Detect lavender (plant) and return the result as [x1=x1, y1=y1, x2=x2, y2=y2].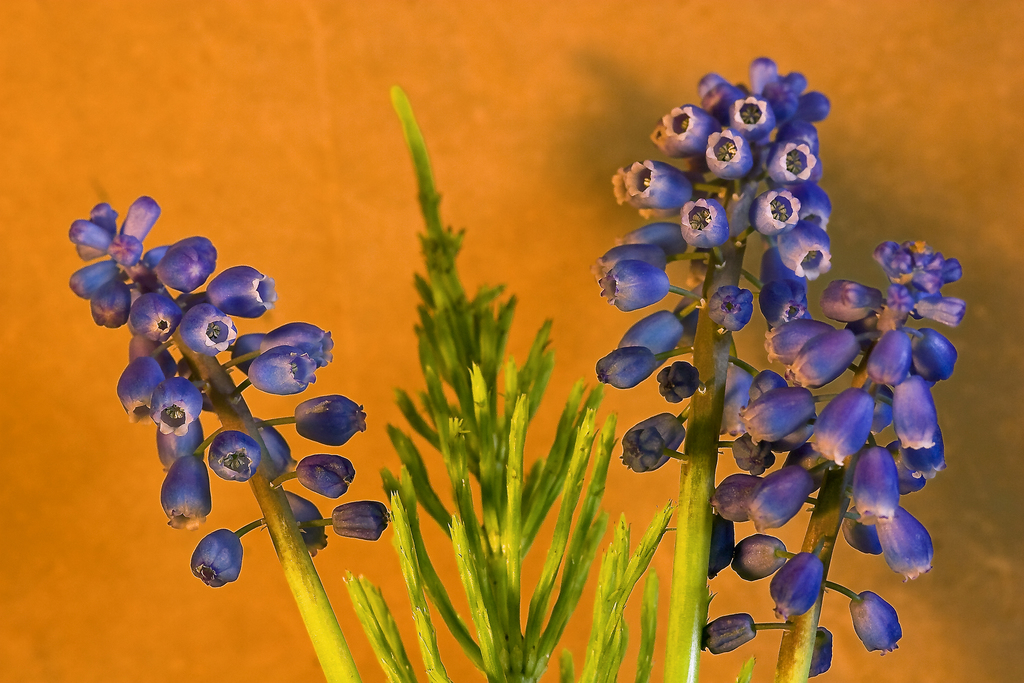
[x1=730, y1=532, x2=785, y2=578].
